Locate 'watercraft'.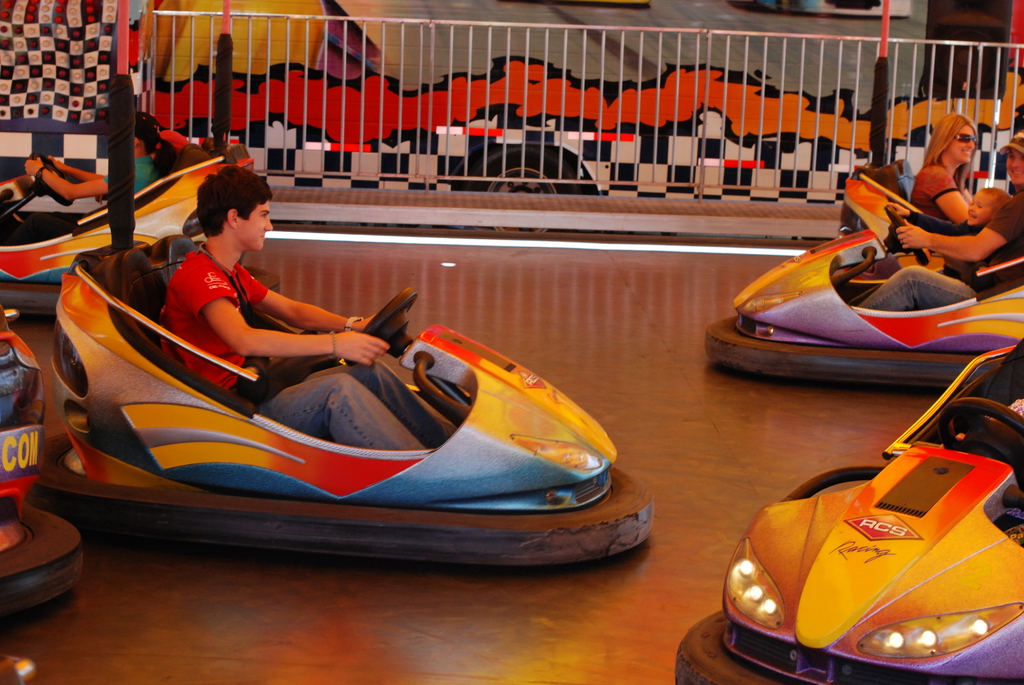
Bounding box: box=[11, 191, 734, 580].
